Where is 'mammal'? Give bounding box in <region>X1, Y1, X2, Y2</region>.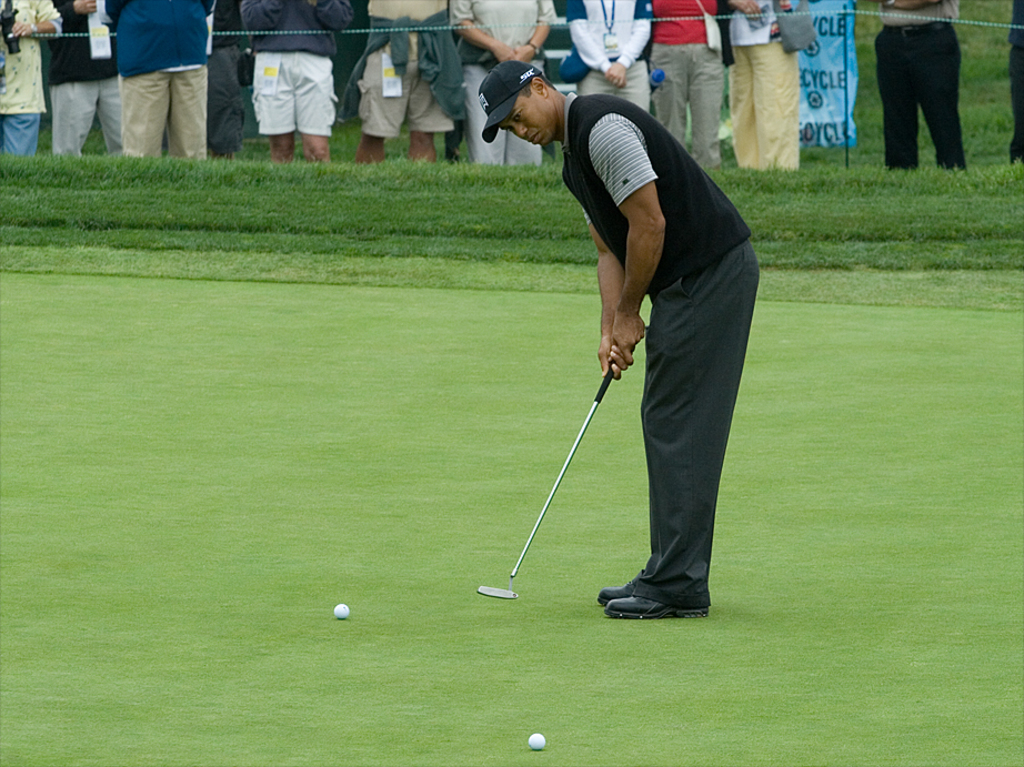
<region>1008, 0, 1023, 161</region>.
